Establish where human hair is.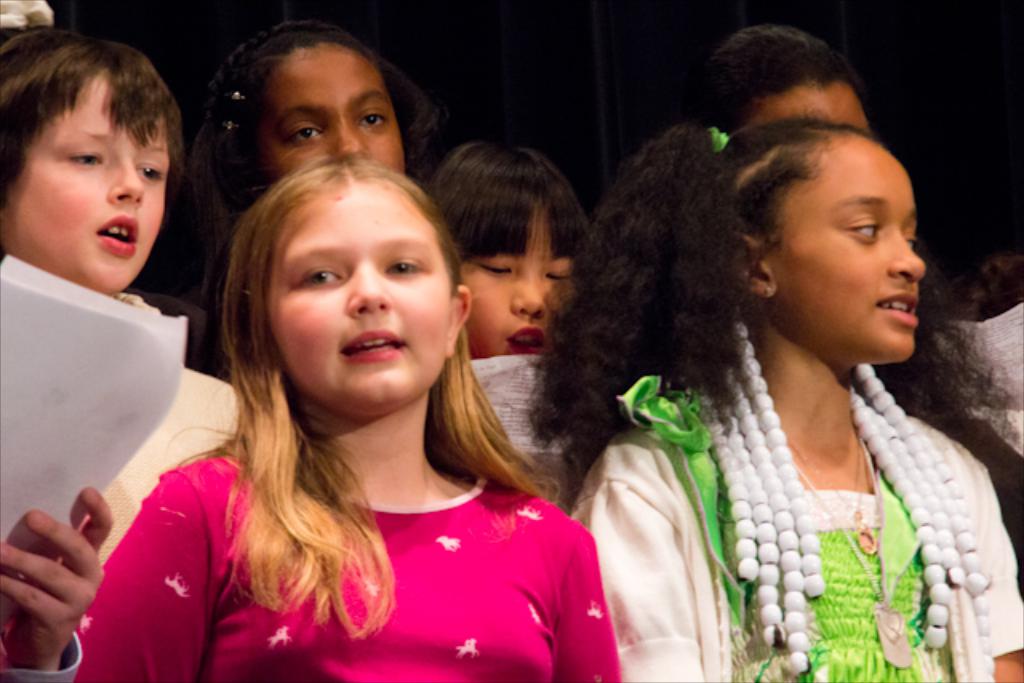
Established at box(970, 254, 1022, 320).
